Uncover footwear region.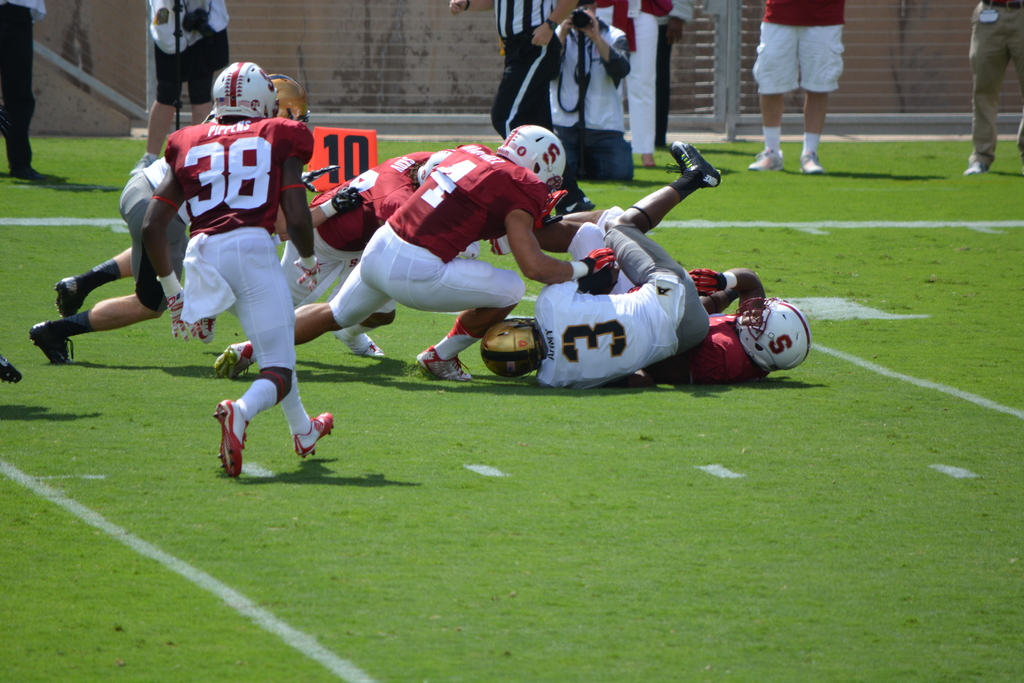
Uncovered: (x1=753, y1=147, x2=783, y2=173).
